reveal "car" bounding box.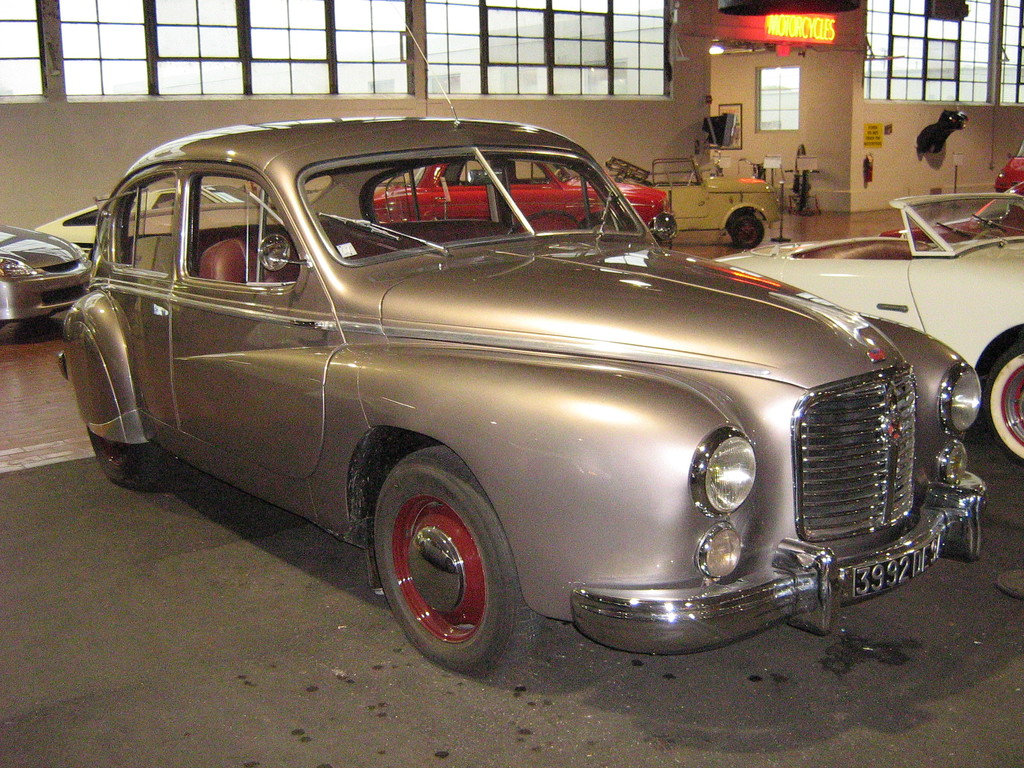
Revealed: (left=0, top=220, right=95, bottom=335).
